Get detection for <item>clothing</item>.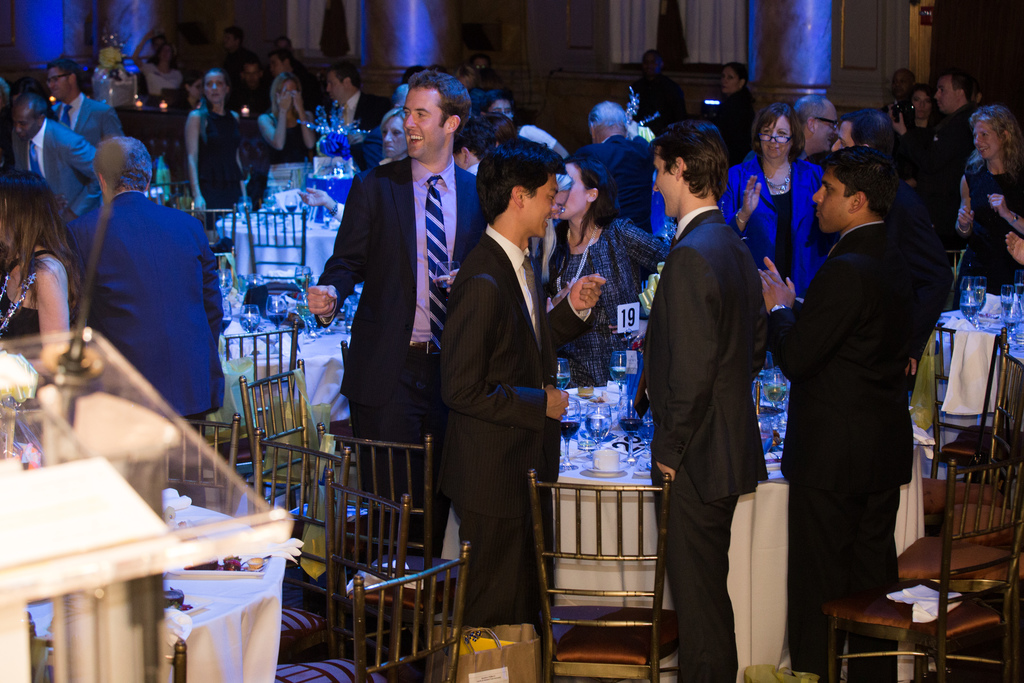
Detection: <box>244,113,319,211</box>.
